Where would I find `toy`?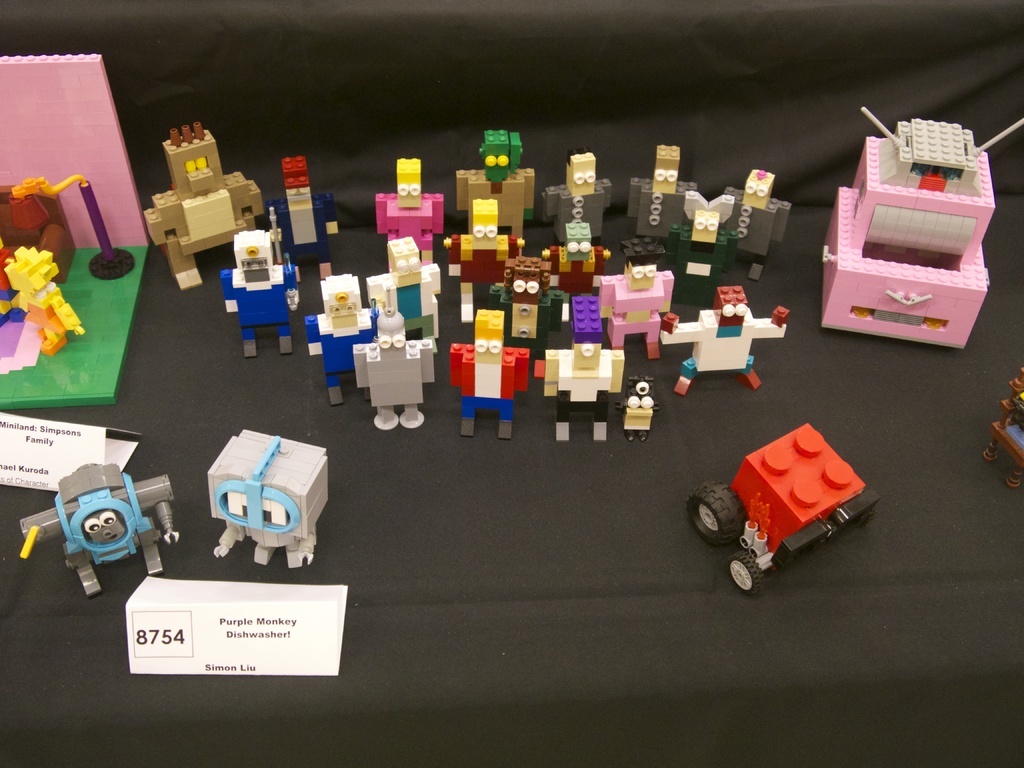
At pyautogui.locateOnScreen(495, 252, 570, 382).
